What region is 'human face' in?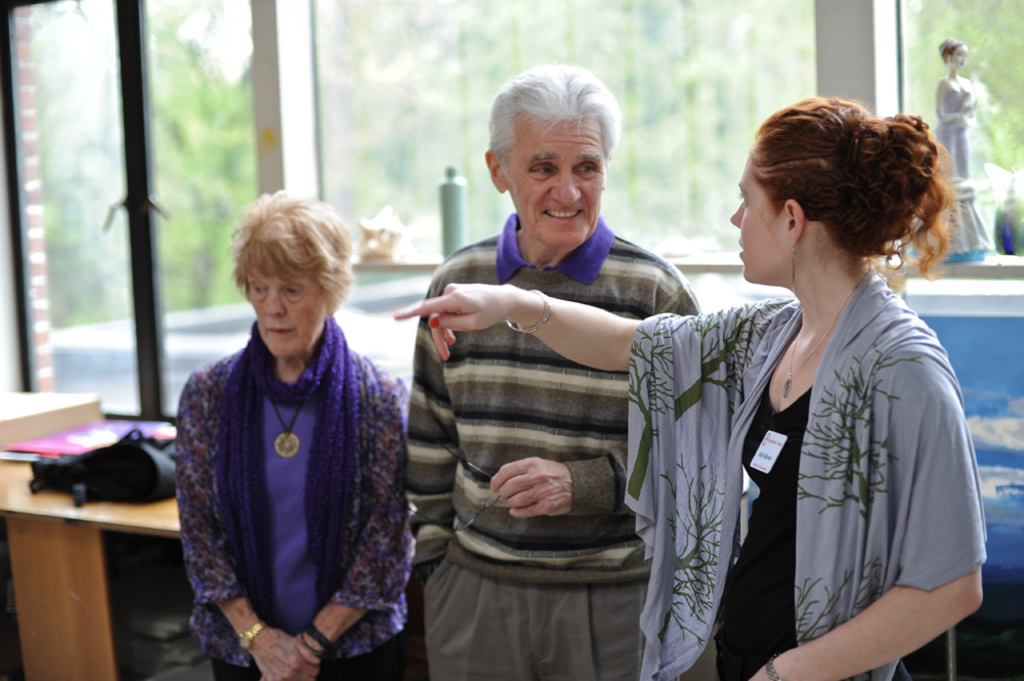
BBox(729, 154, 786, 289).
